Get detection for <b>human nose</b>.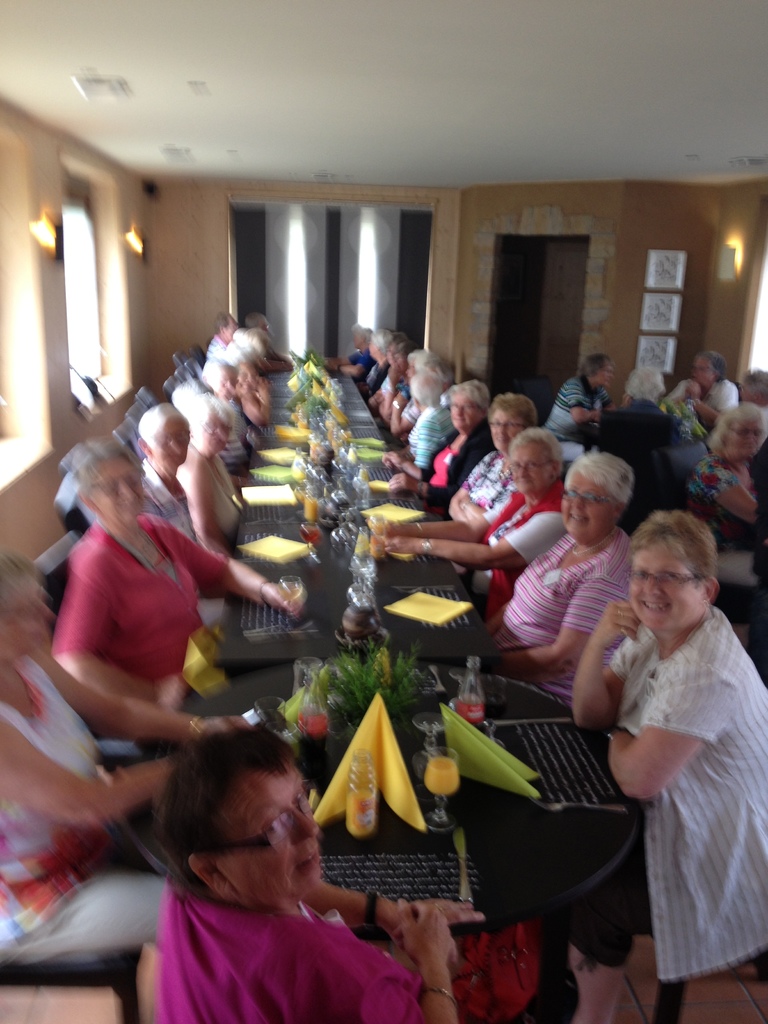
Detection: [513, 465, 531, 477].
